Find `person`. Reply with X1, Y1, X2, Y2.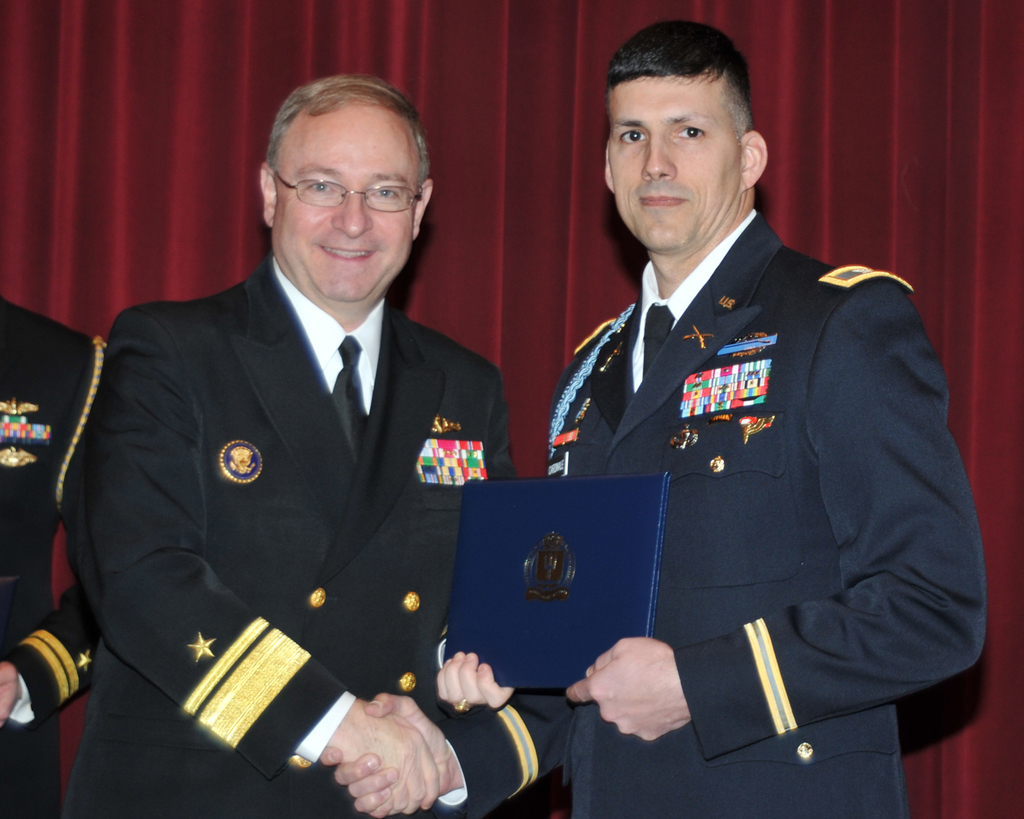
77, 59, 498, 818.
